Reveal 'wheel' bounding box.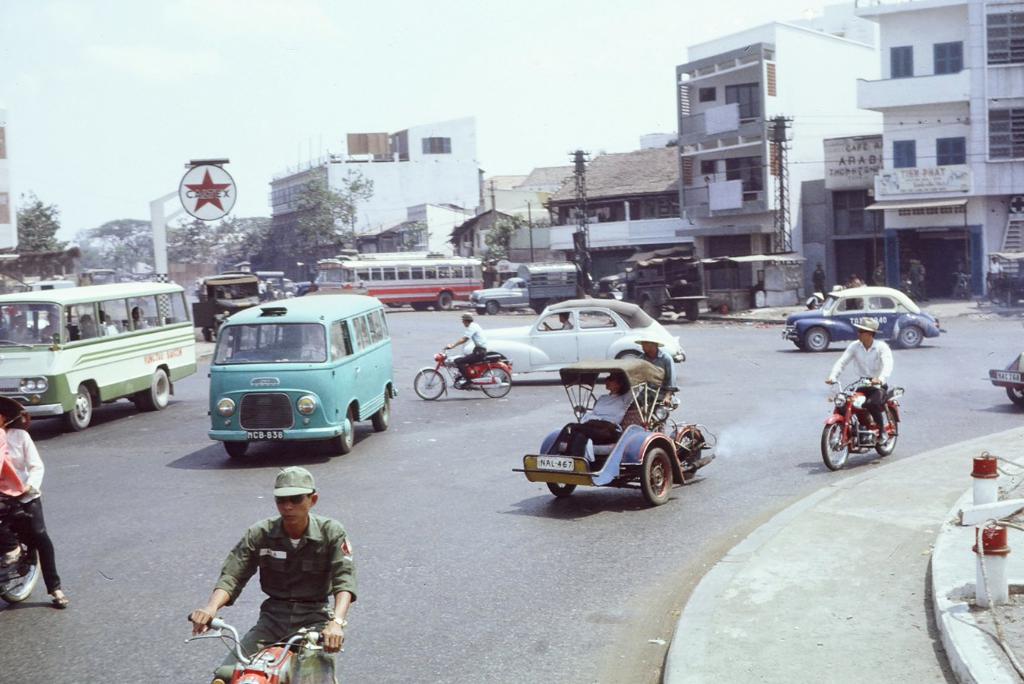
Revealed: (x1=898, y1=321, x2=921, y2=347).
